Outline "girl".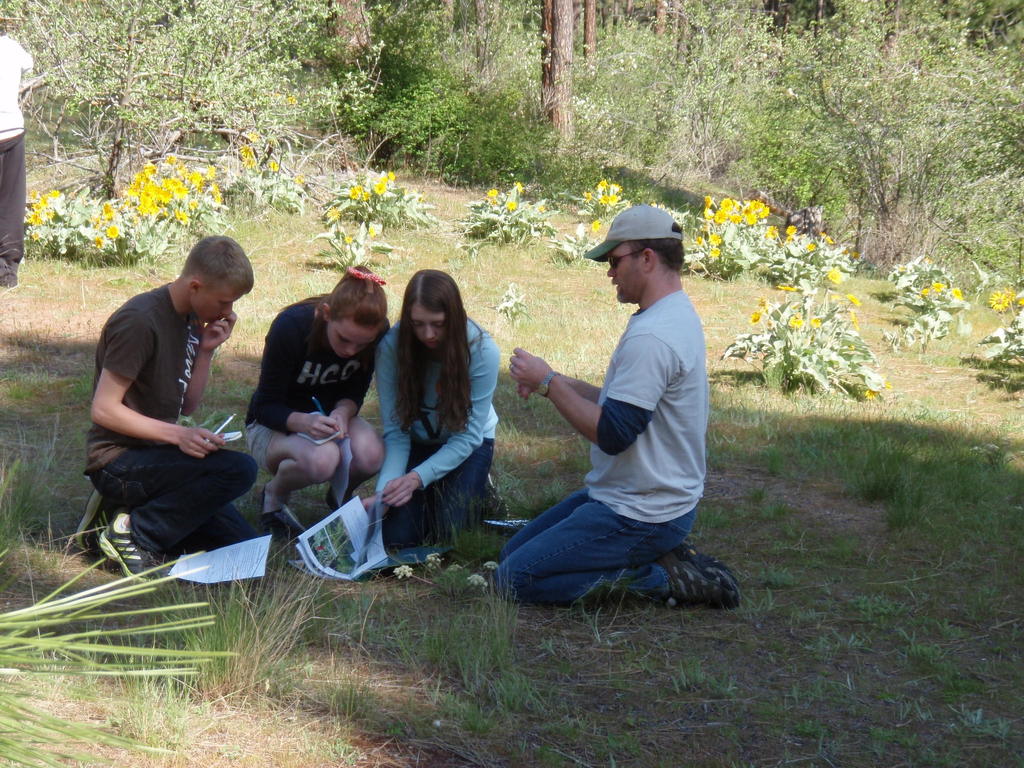
Outline: rect(248, 258, 385, 545).
